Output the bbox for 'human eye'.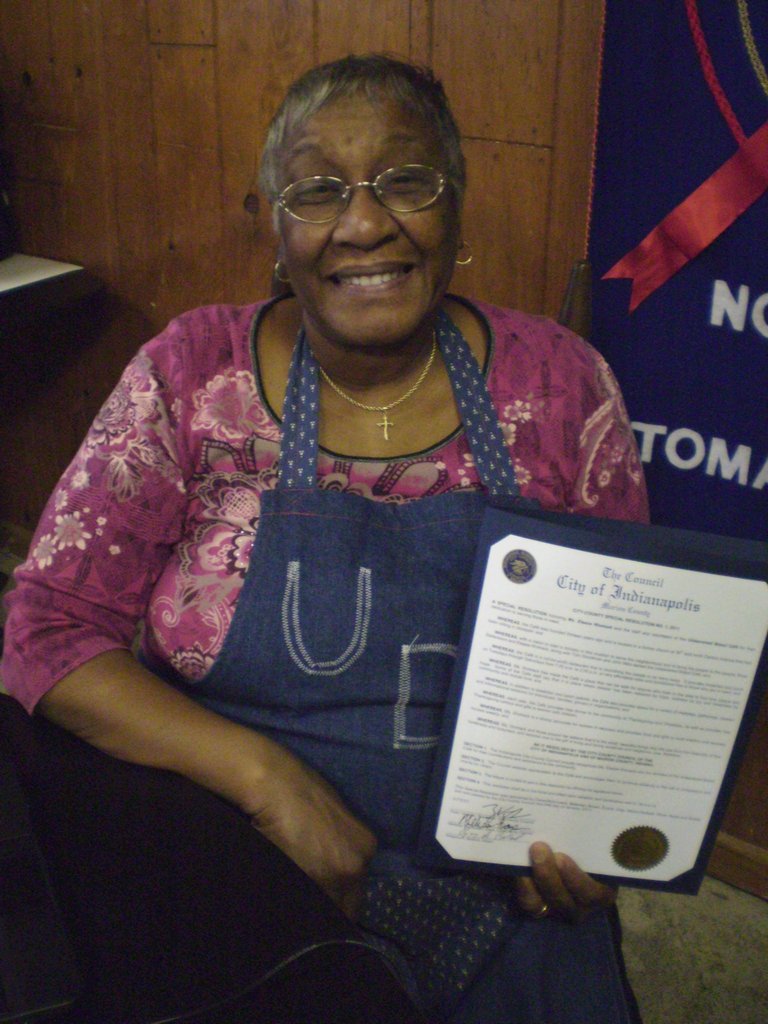
[385, 164, 429, 194].
